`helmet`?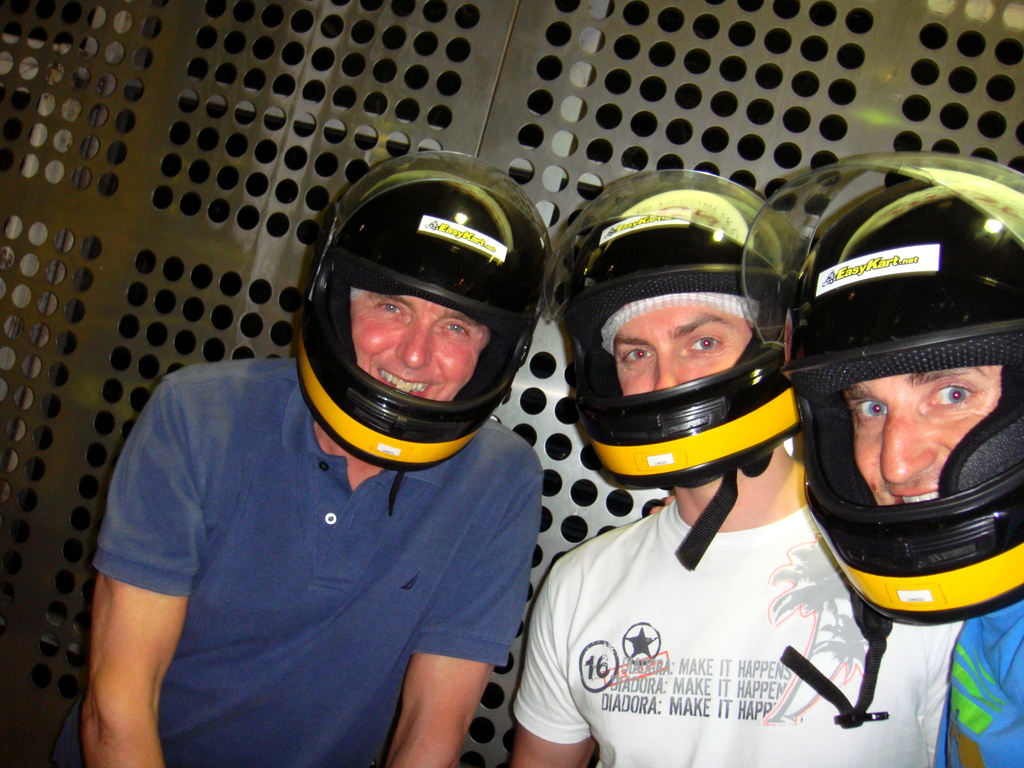
bbox=[292, 164, 557, 472]
